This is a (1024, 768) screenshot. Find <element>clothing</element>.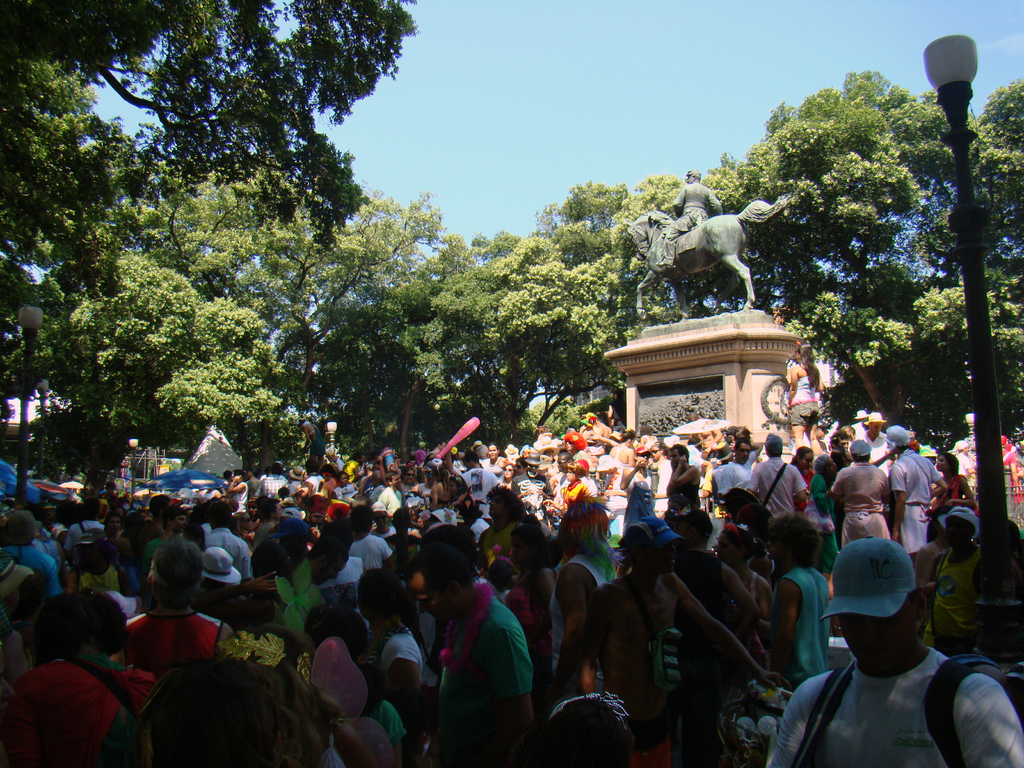
Bounding box: 803,438,827,452.
